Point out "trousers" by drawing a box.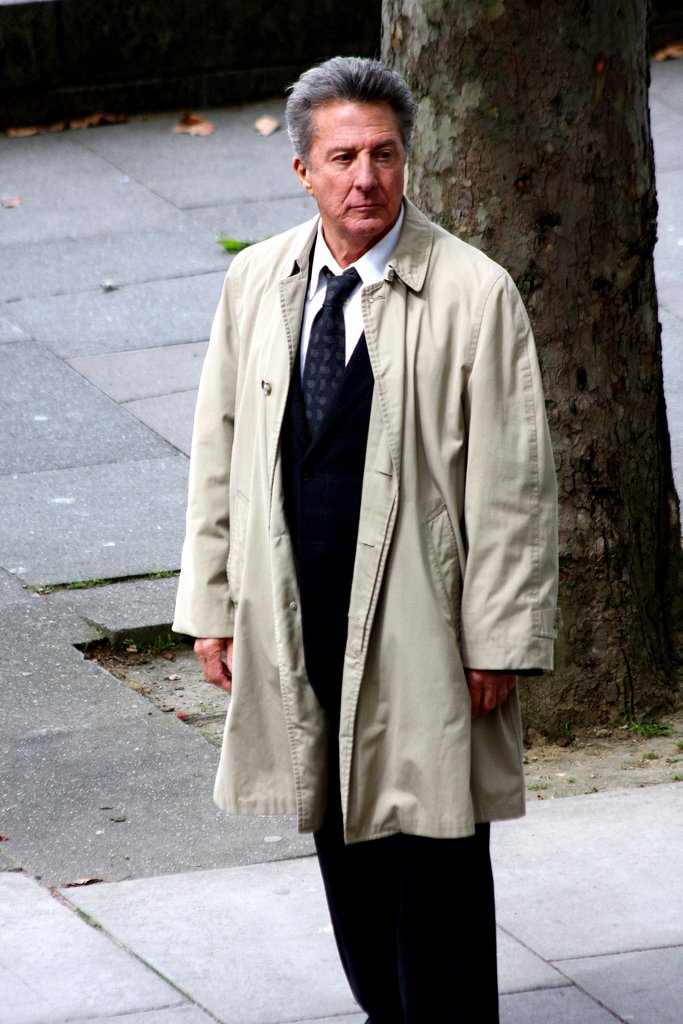
326:815:501:1005.
